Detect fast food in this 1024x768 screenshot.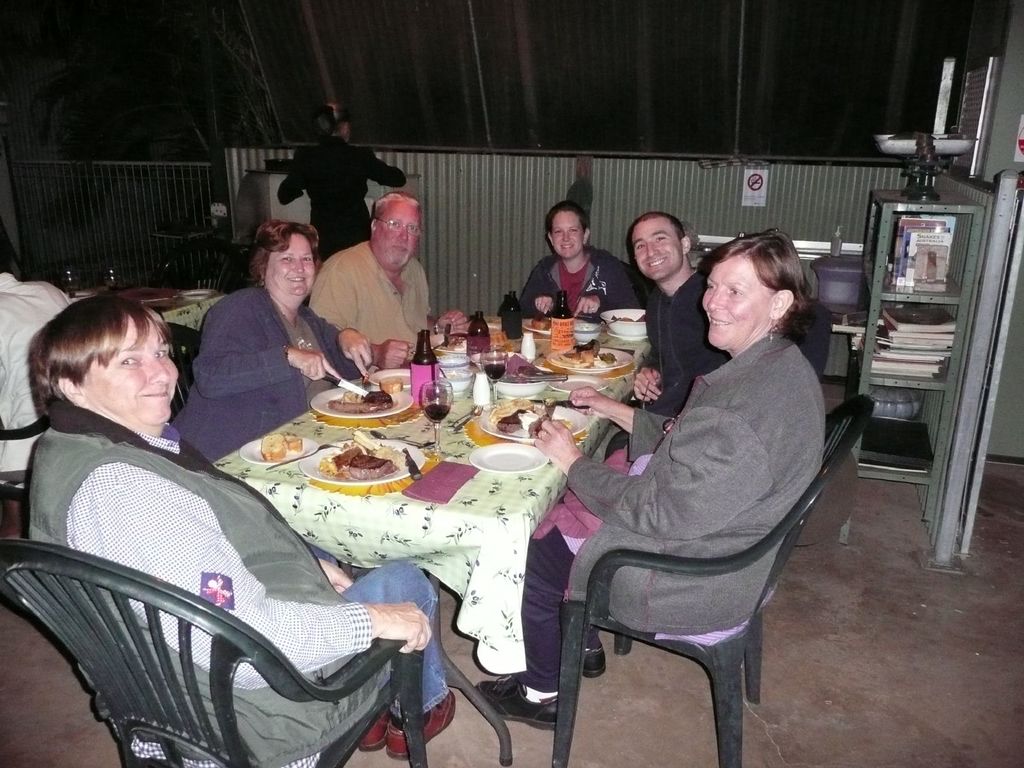
Detection: locate(532, 317, 551, 328).
